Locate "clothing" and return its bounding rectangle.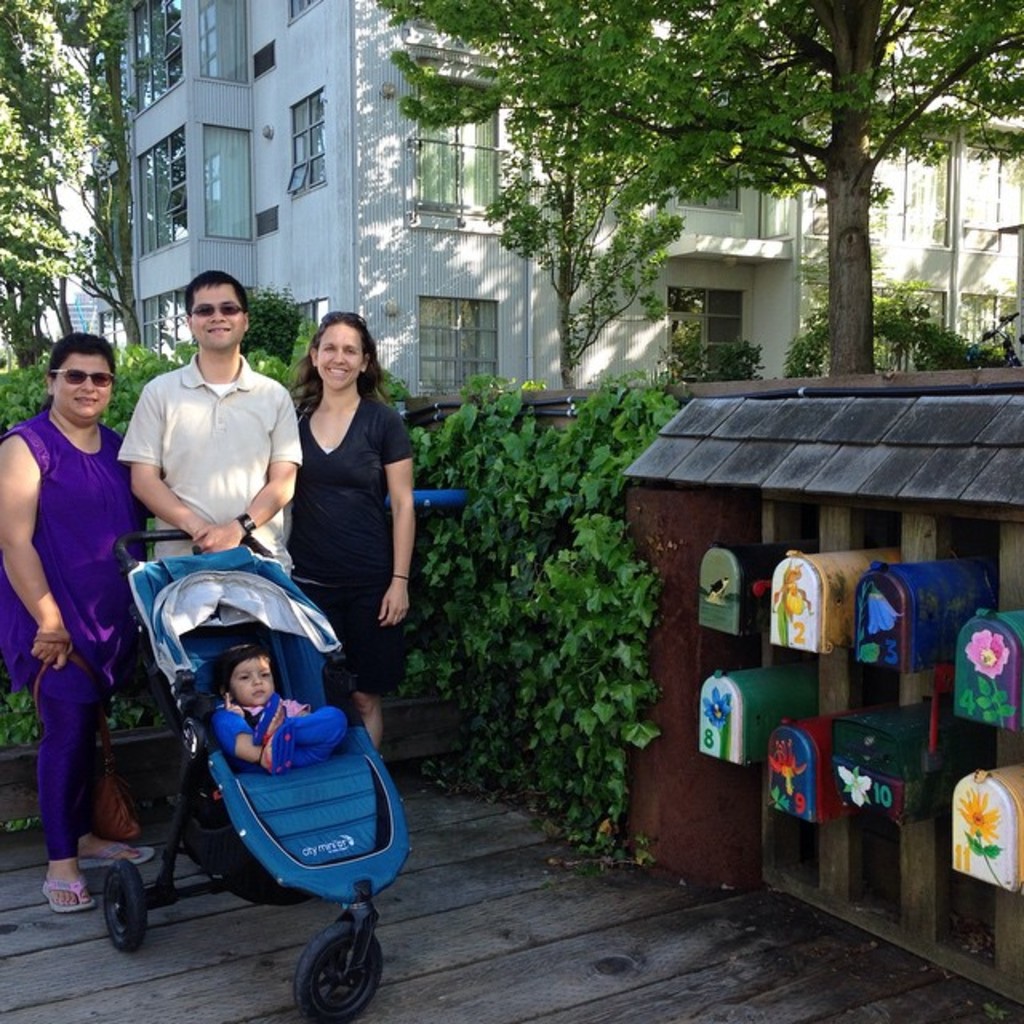
Rect(210, 688, 336, 765).
